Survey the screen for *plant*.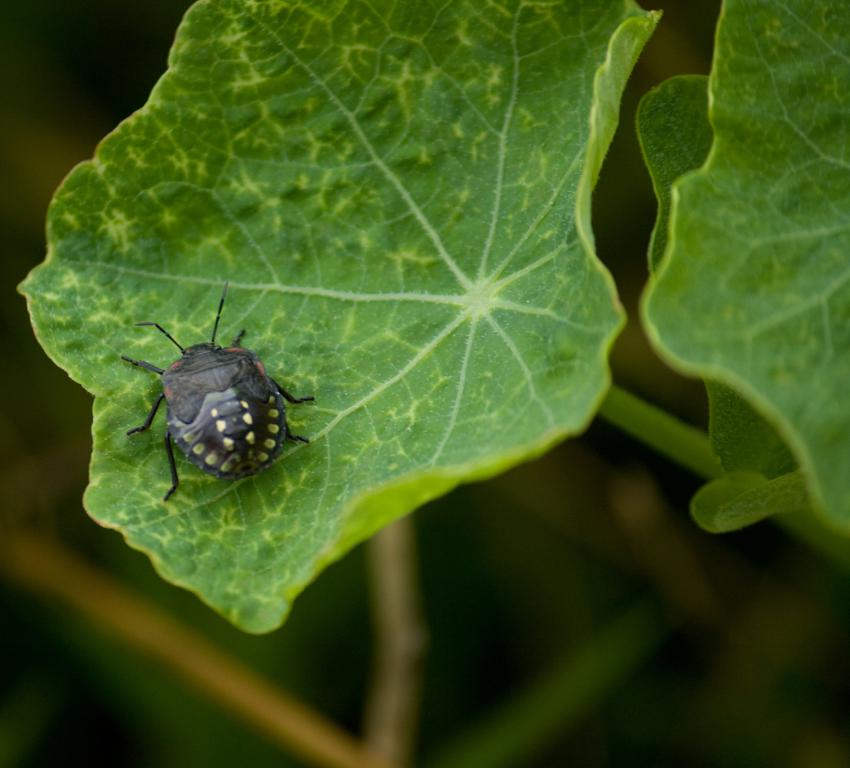
Survey found: <box>0,0,846,756</box>.
